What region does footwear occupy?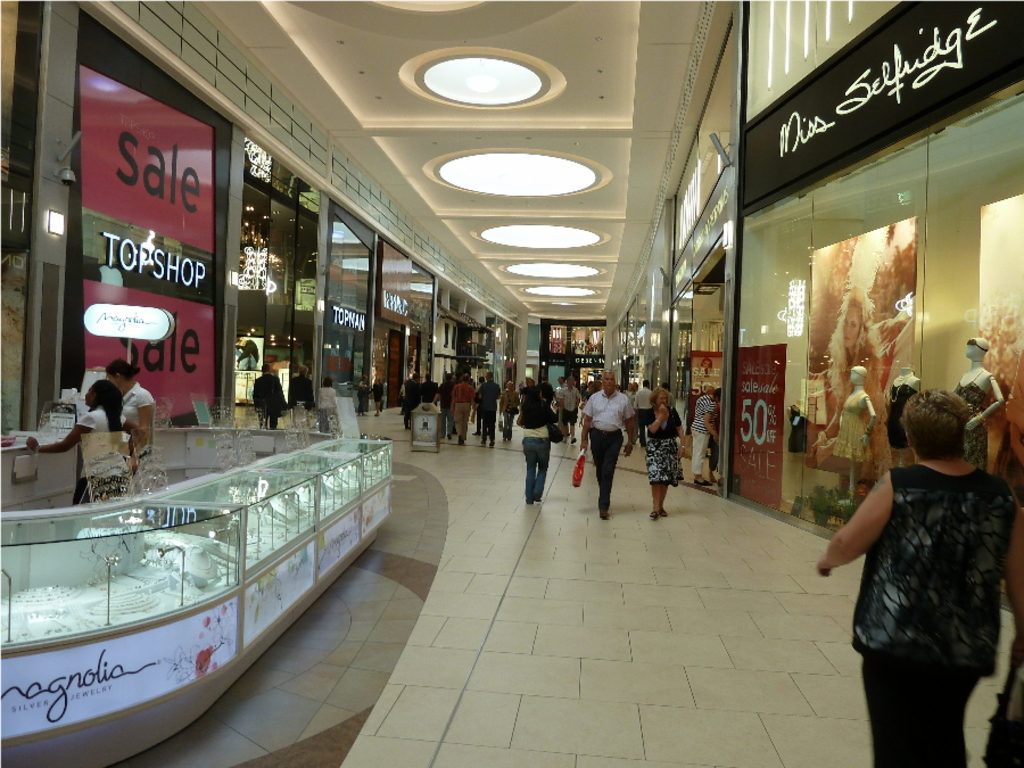
(487,439,496,448).
